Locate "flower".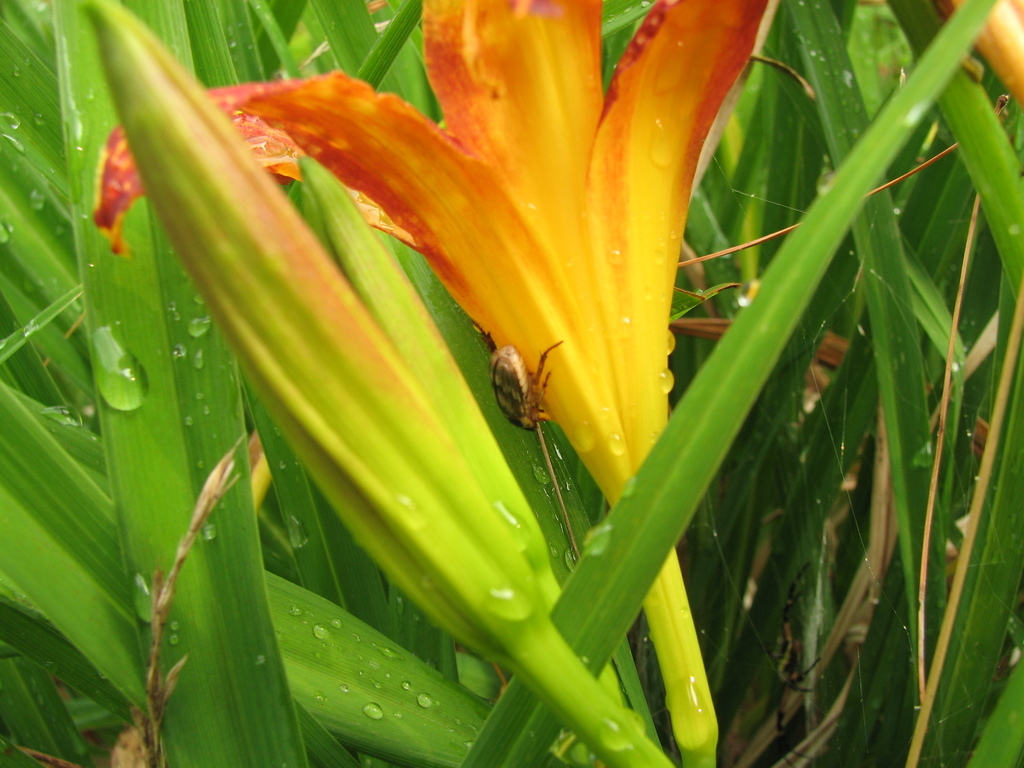
Bounding box: [929,0,1023,114].
